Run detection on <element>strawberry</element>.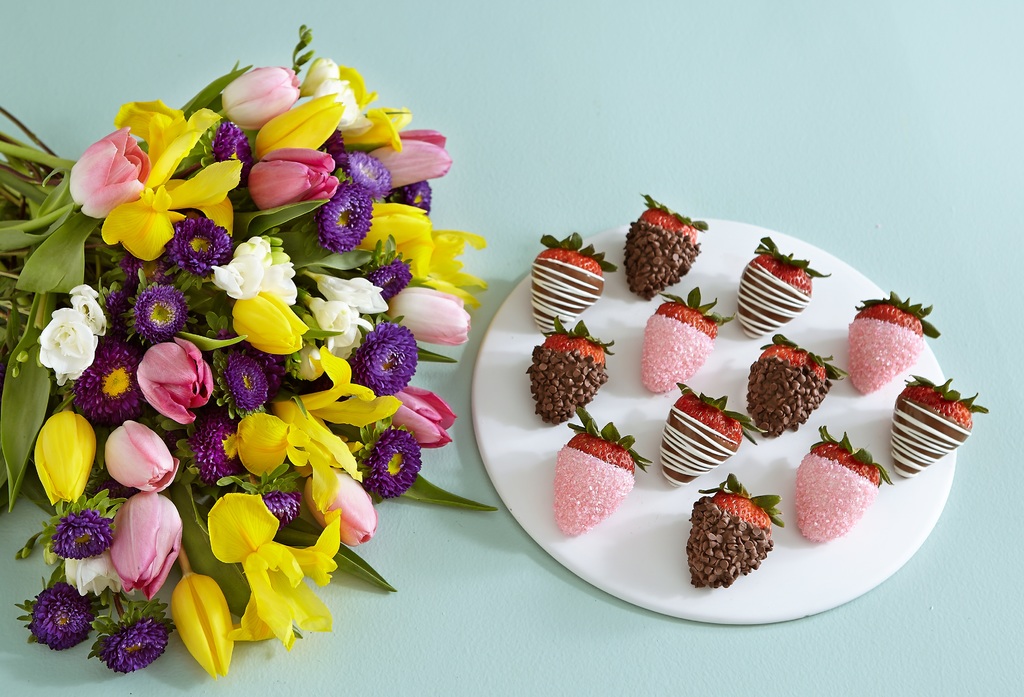
Result: [x1=524, y1=229, x2=617, y2=338].
